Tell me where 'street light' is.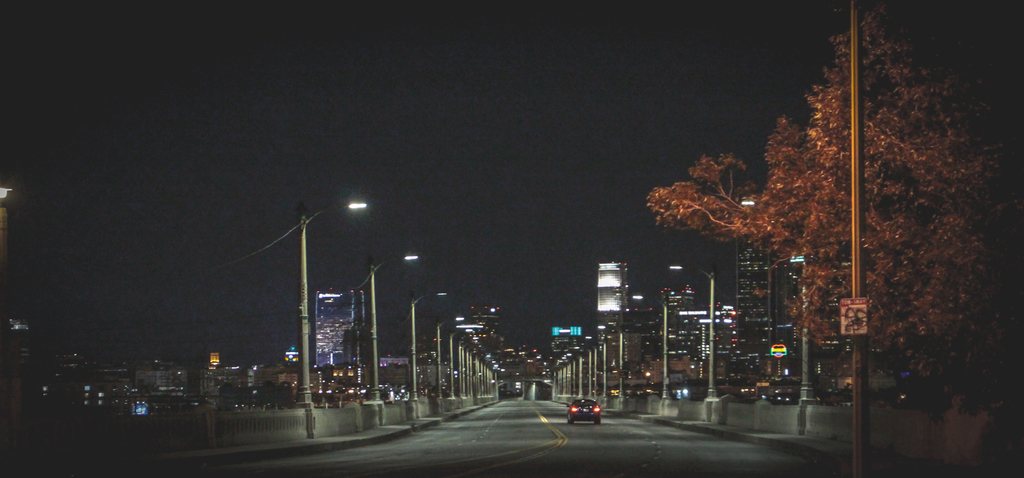
'street light' is at 661/260/720/401.
